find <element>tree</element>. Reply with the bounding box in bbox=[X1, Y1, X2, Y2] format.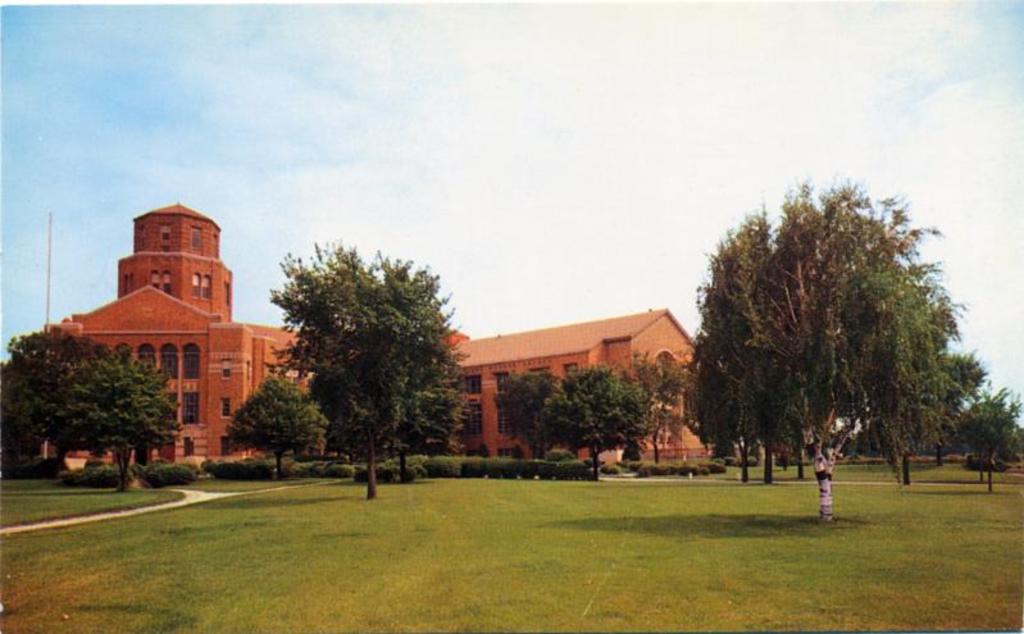
bbox=[611, 354, 693, 473].
